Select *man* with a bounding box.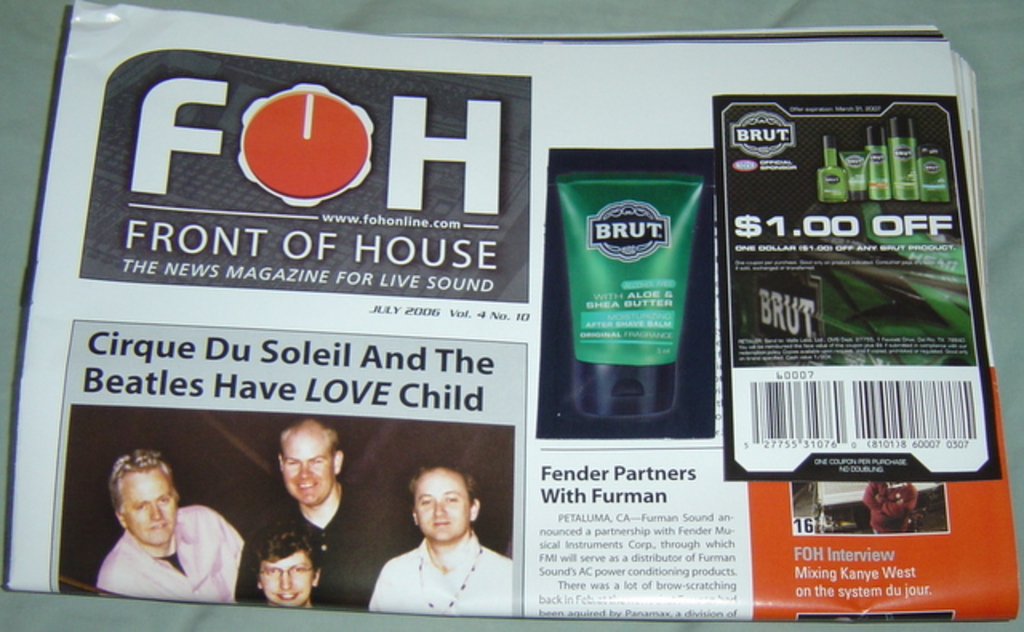
90, 438, 246, 600.
